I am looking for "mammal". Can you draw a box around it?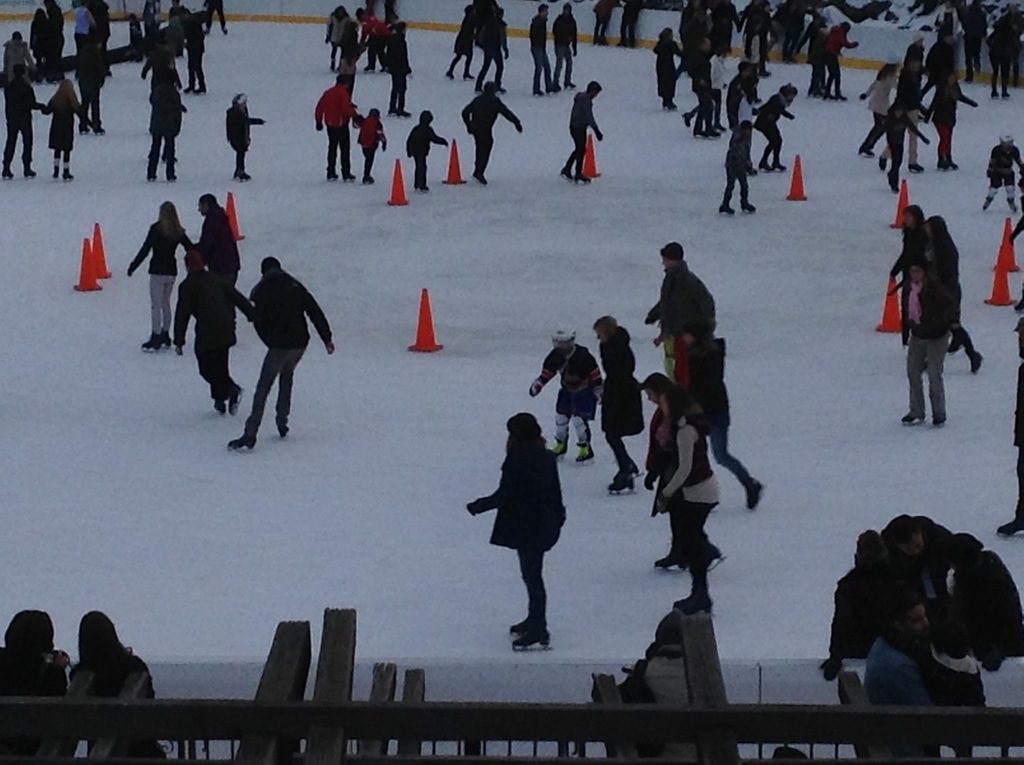
Sure, the bounding box is box(166, 0, 187, 47).
